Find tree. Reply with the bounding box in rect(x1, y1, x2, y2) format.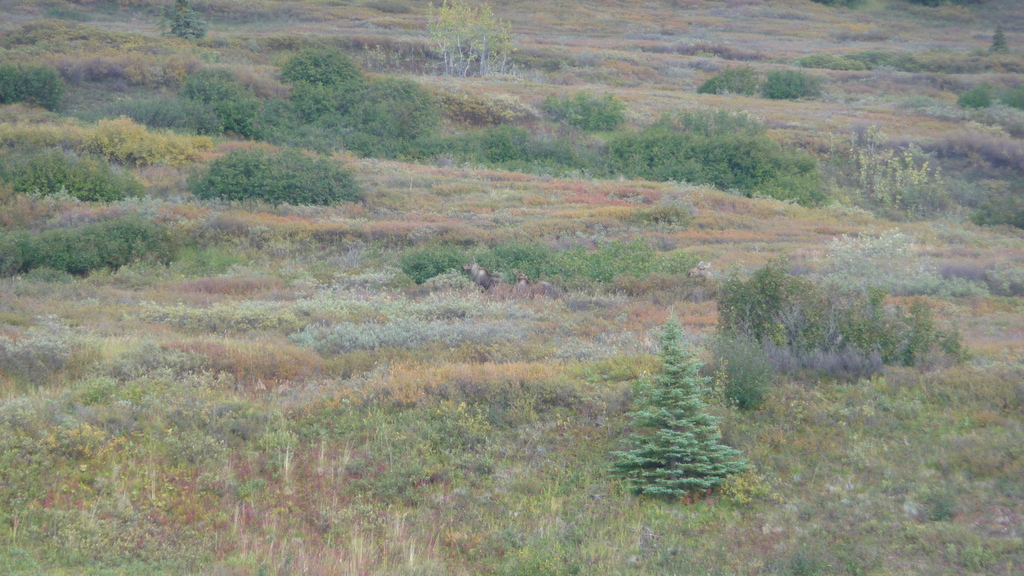
rect(449, 106, 815, 187).
